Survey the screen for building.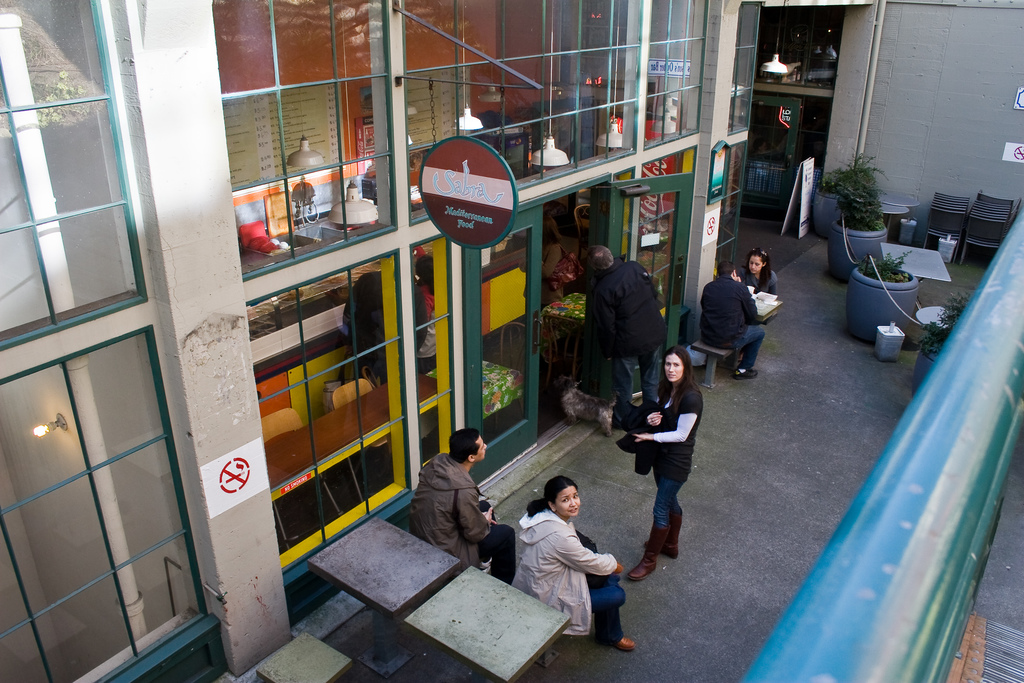
Survey found: (0,0,765,682).
